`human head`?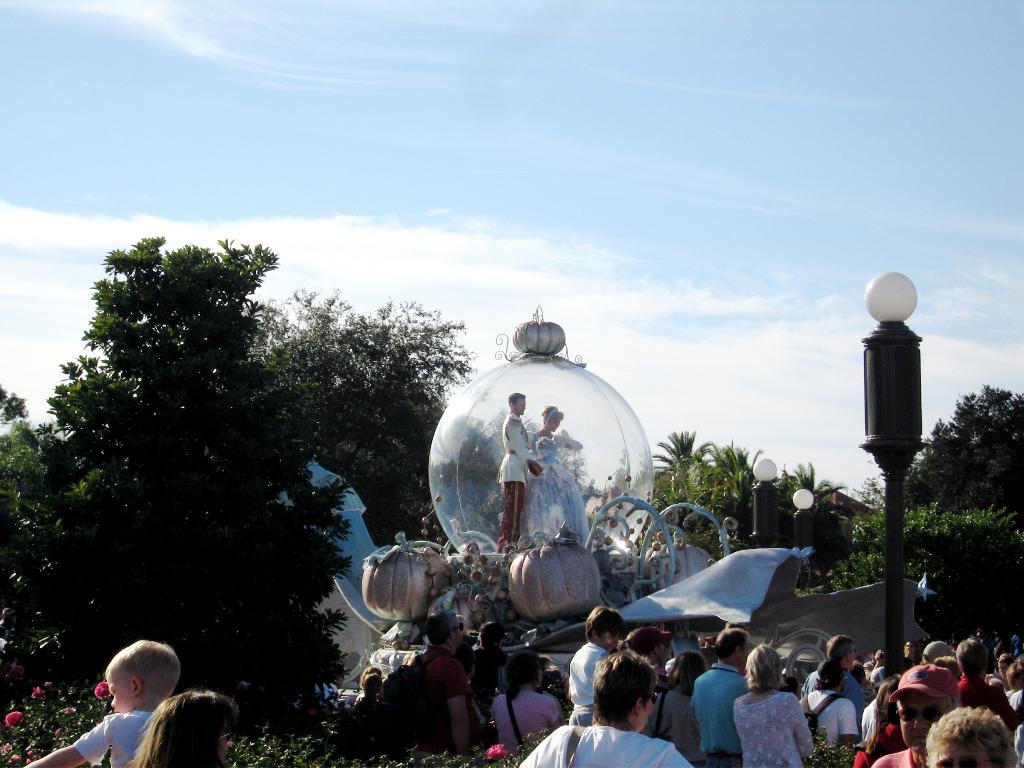
<bbox>1006, 652, 1023, 687</bbox>
